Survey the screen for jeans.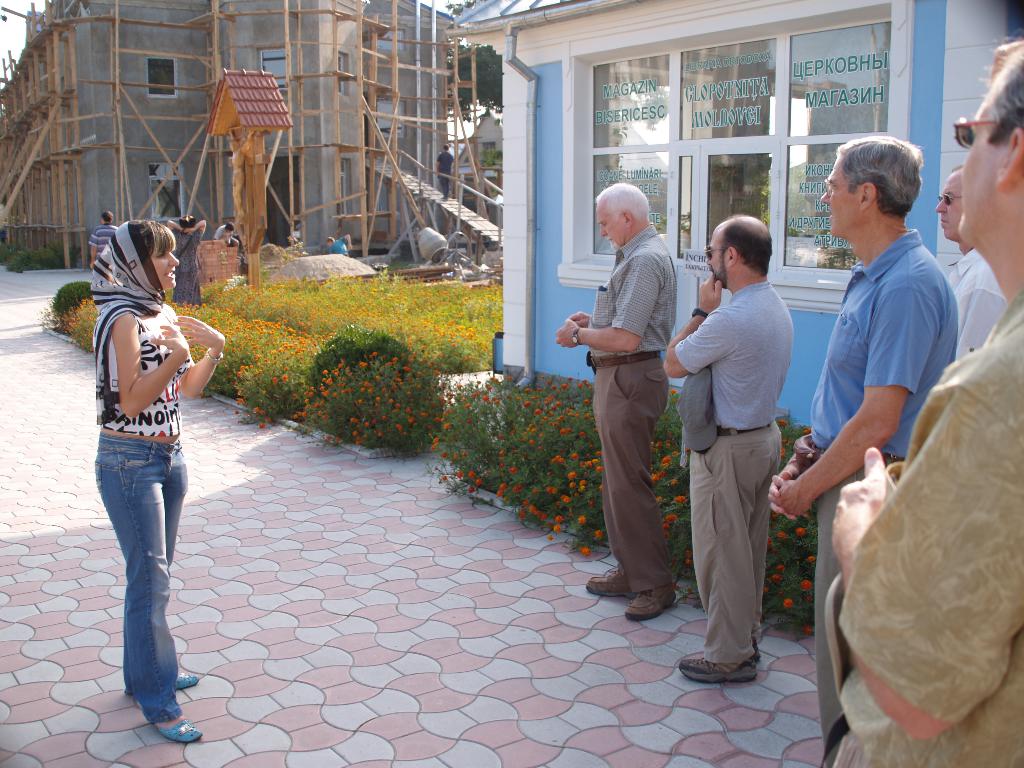
Survey found: region(91, 414, 192, 710).
